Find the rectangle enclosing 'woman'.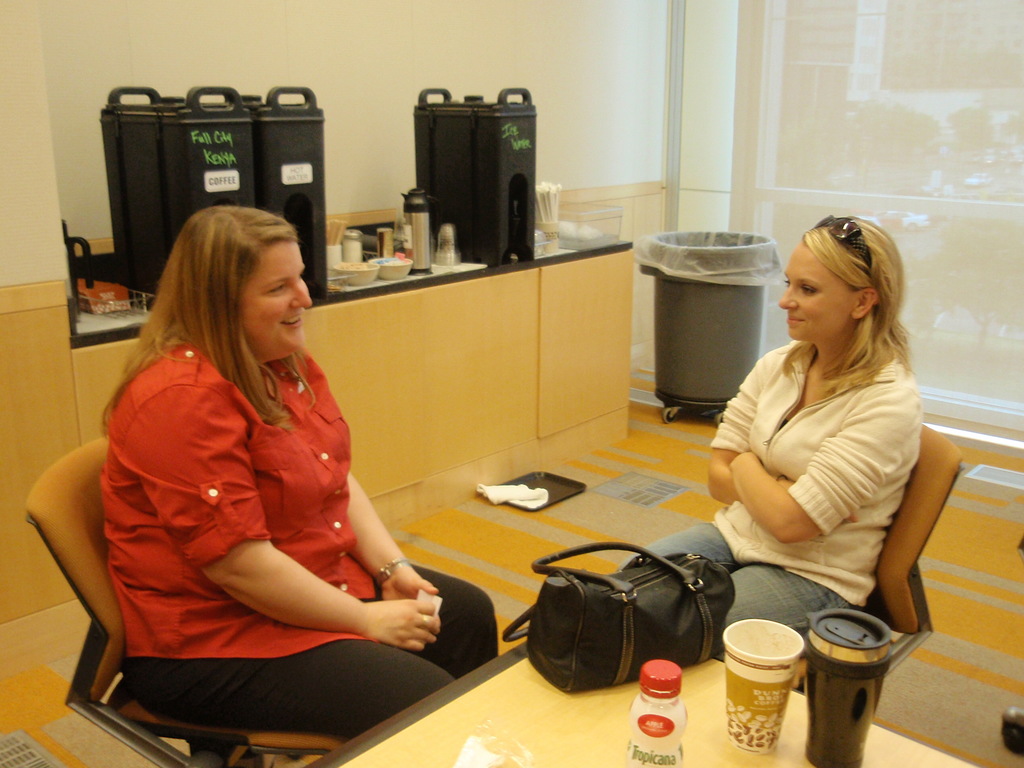
Rect(623, 209, 922, 659).
